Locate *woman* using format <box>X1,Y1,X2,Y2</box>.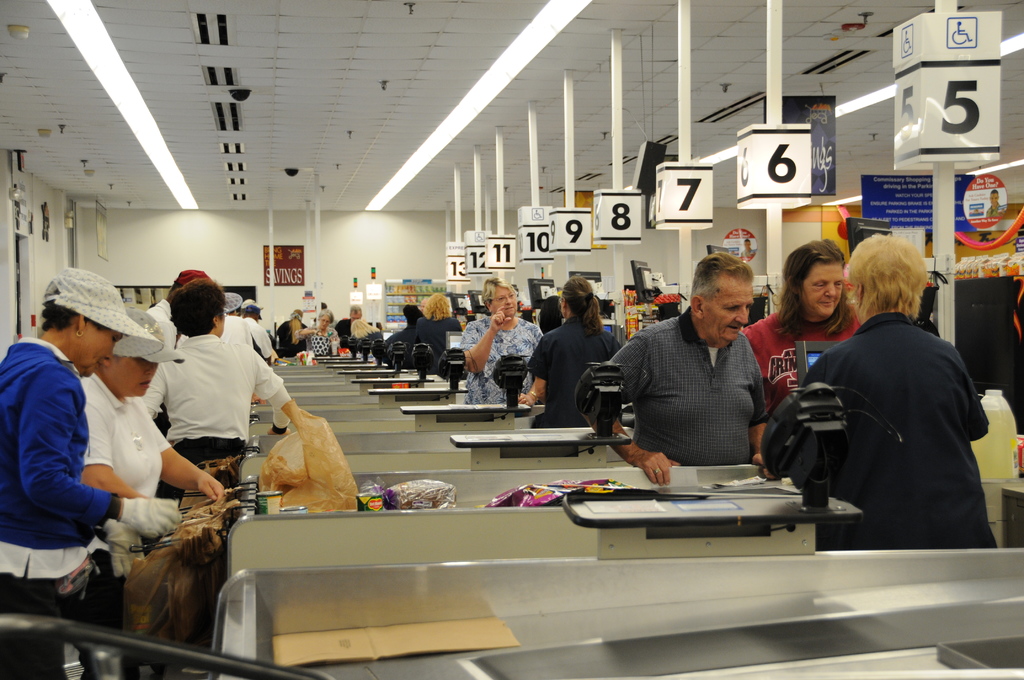
<box>82,304,226,619</box>.
